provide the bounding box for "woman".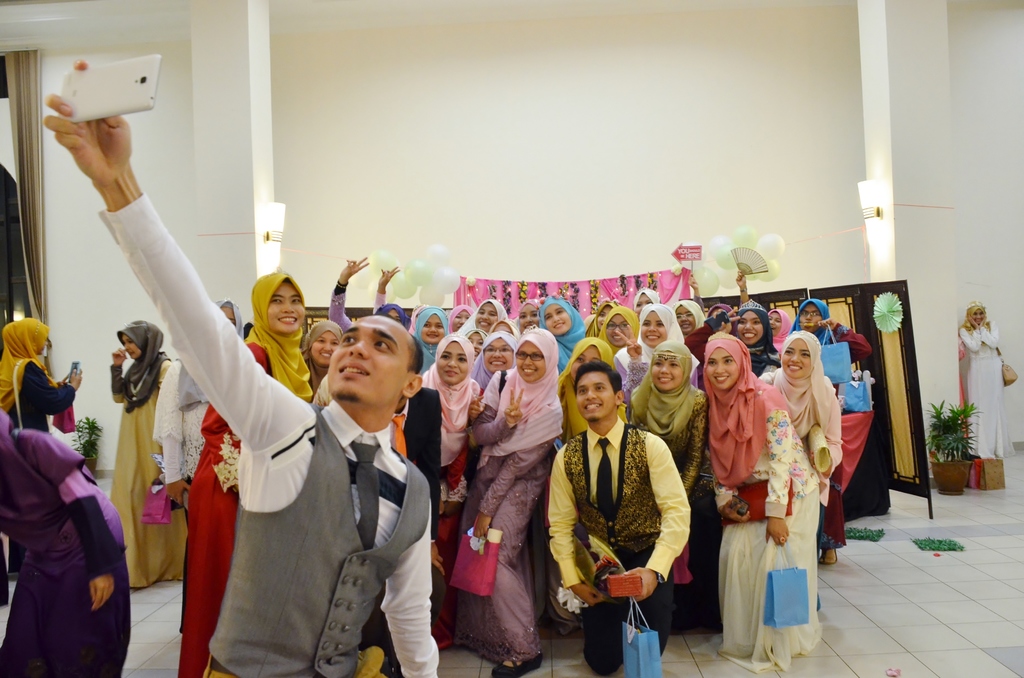
bbox=[959, 298, 1014, 459].
